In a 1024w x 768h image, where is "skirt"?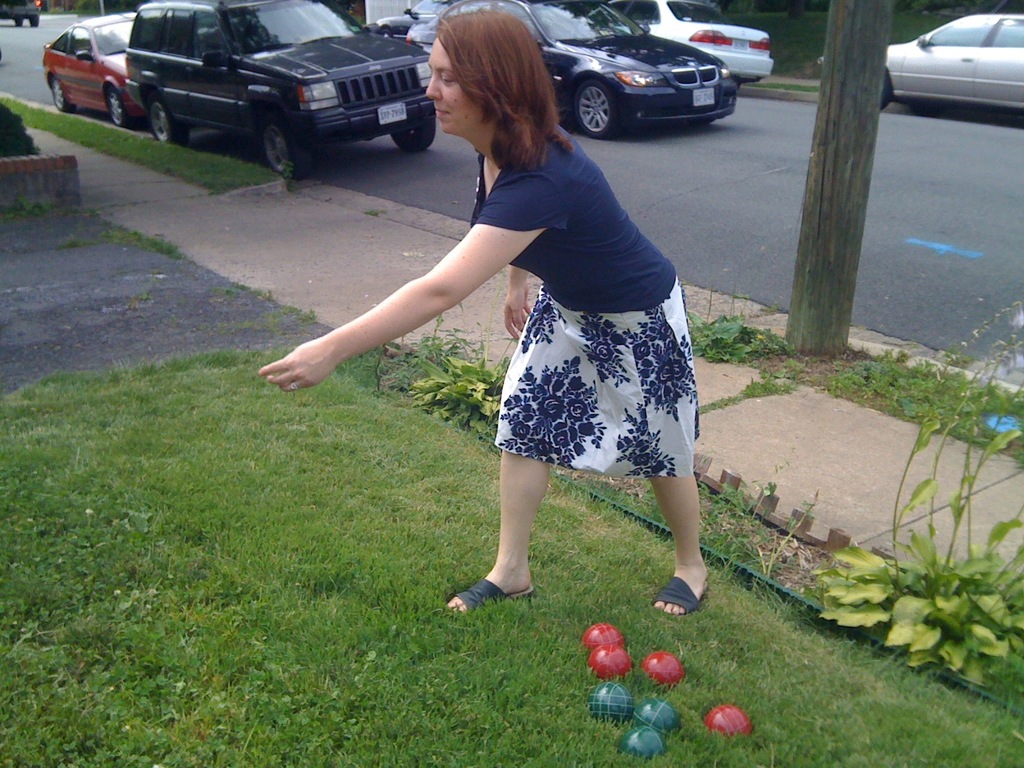
x1=493 y1=275 x2=700 y2=477.
